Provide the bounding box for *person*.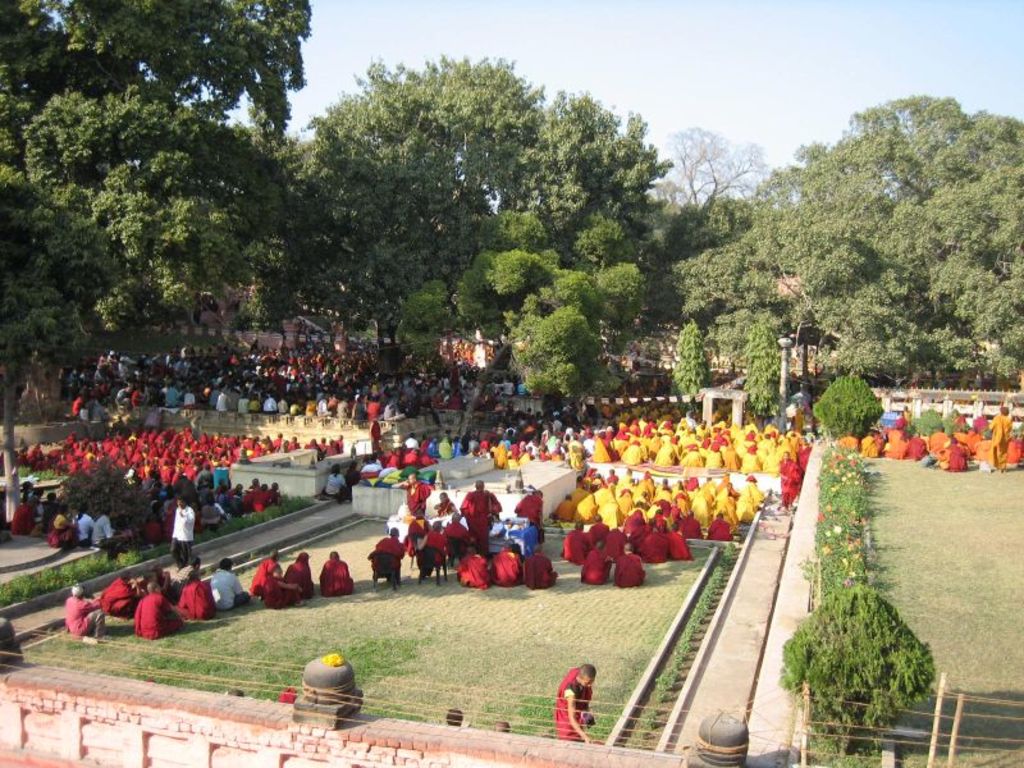
(650,530,676,554).
